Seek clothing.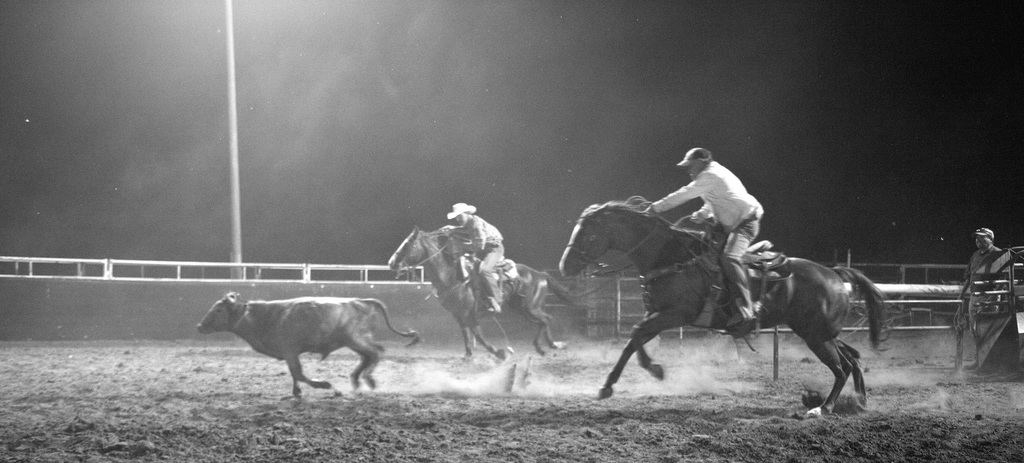
<bbox>651, 162, 763, 228</bbox>.
